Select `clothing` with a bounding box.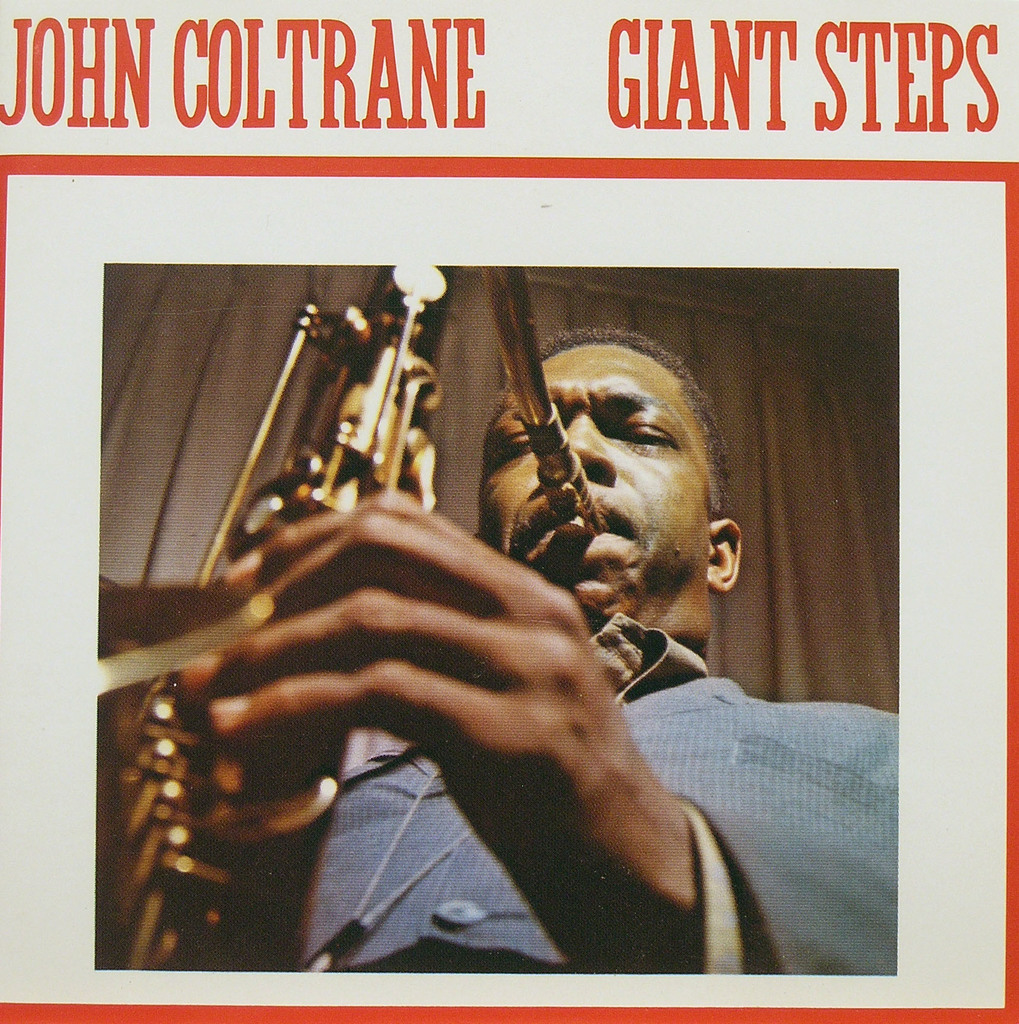
crop(303, 617, 904, 975).
